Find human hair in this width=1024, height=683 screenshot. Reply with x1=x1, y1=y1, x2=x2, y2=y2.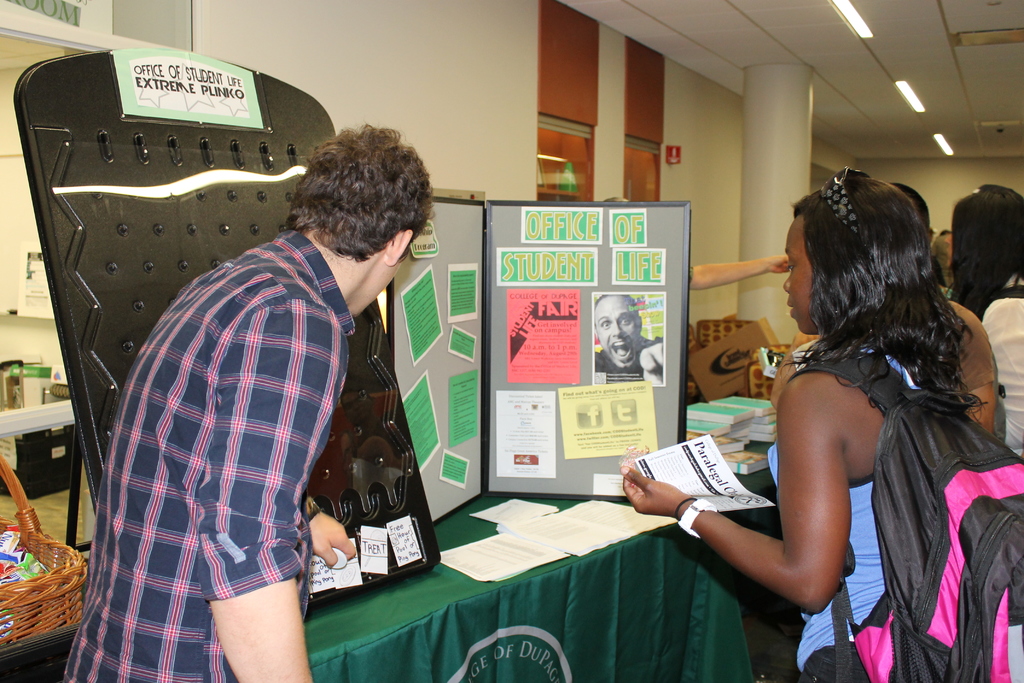
x1=952, y1=181, x2=1023, y2=319.
